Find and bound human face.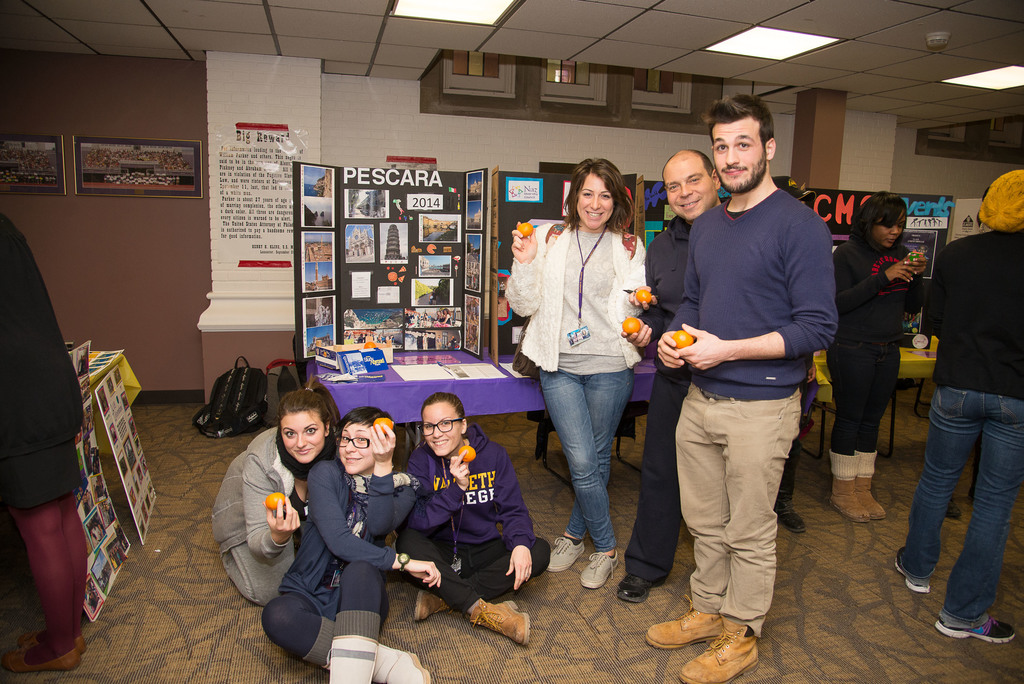
Bound: (662,160,719,218).
